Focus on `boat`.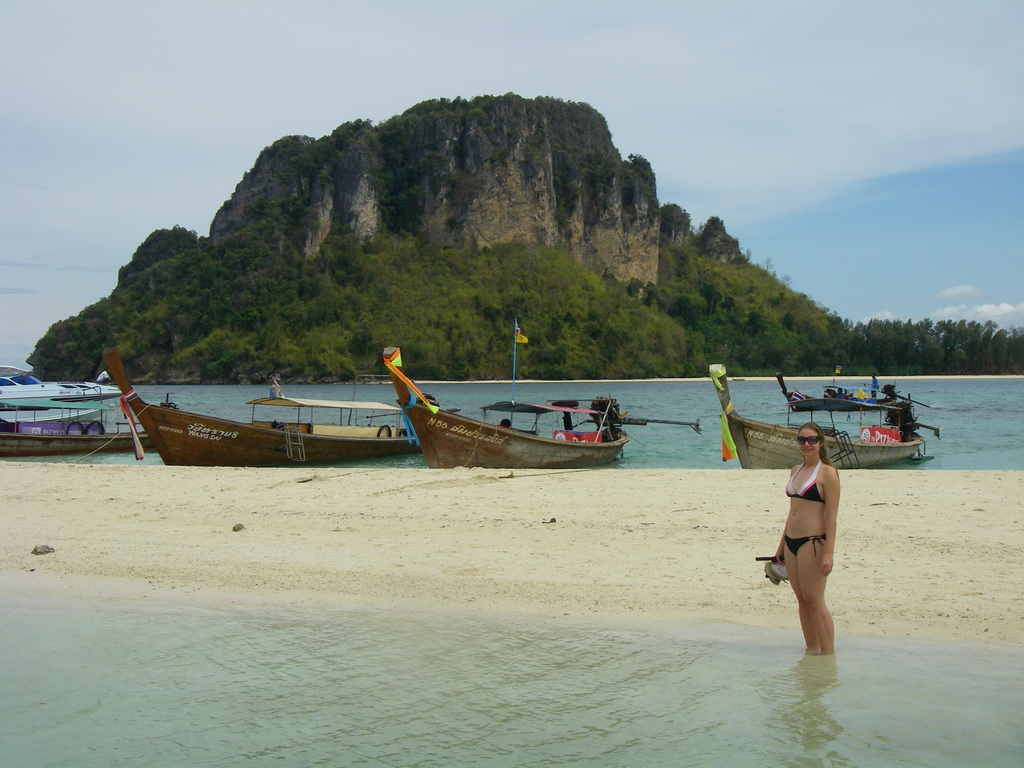
Focused at left=706, top=360, right=933, bottom=468.
